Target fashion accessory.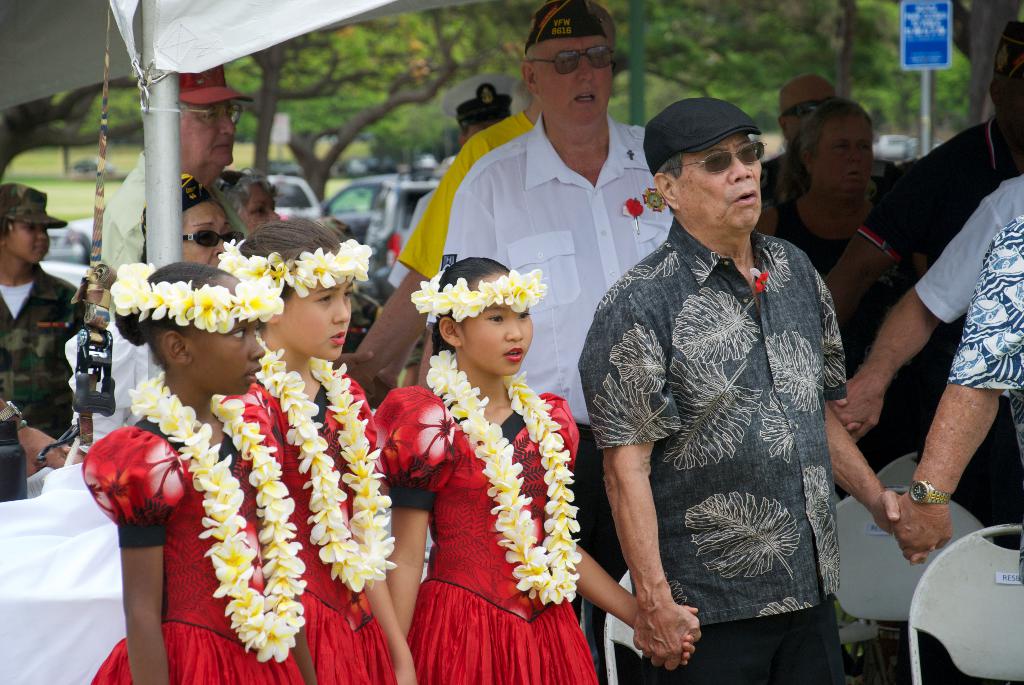
Target region: <region>425, 348, 585, 605</region>.
